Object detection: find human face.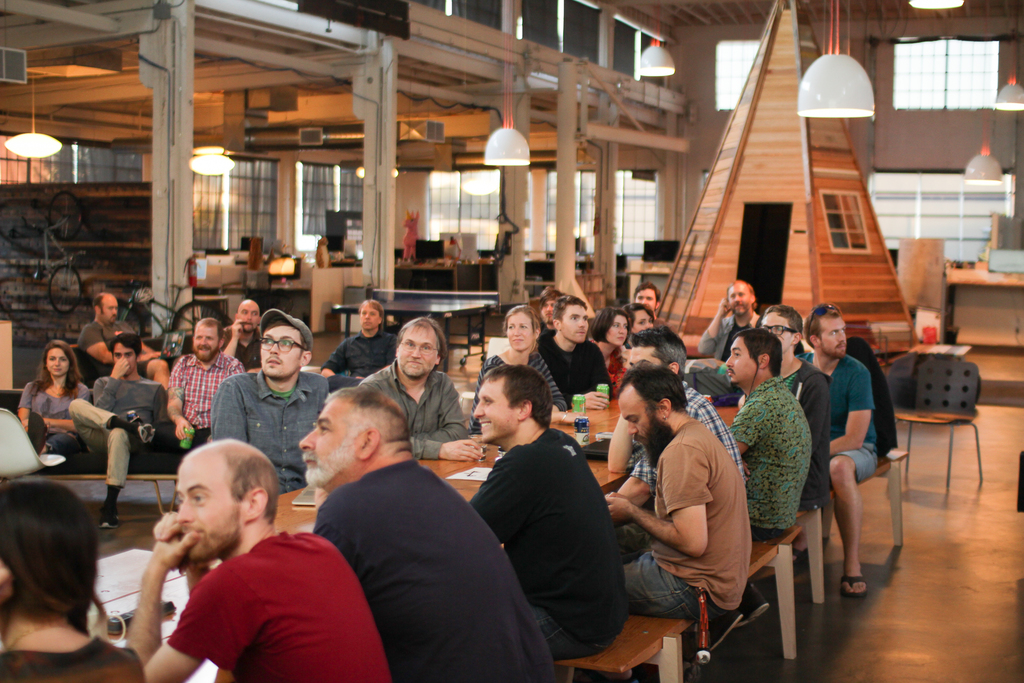
detection(36, 345, 58, 381).
